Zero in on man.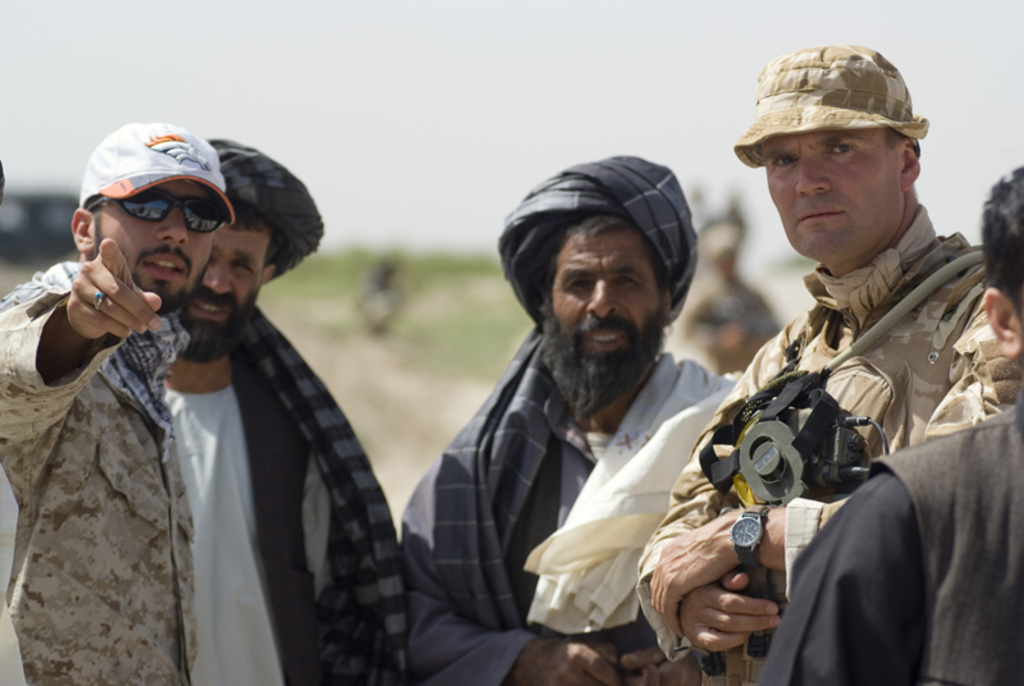
Zeroed in: (152,134,415,685).
